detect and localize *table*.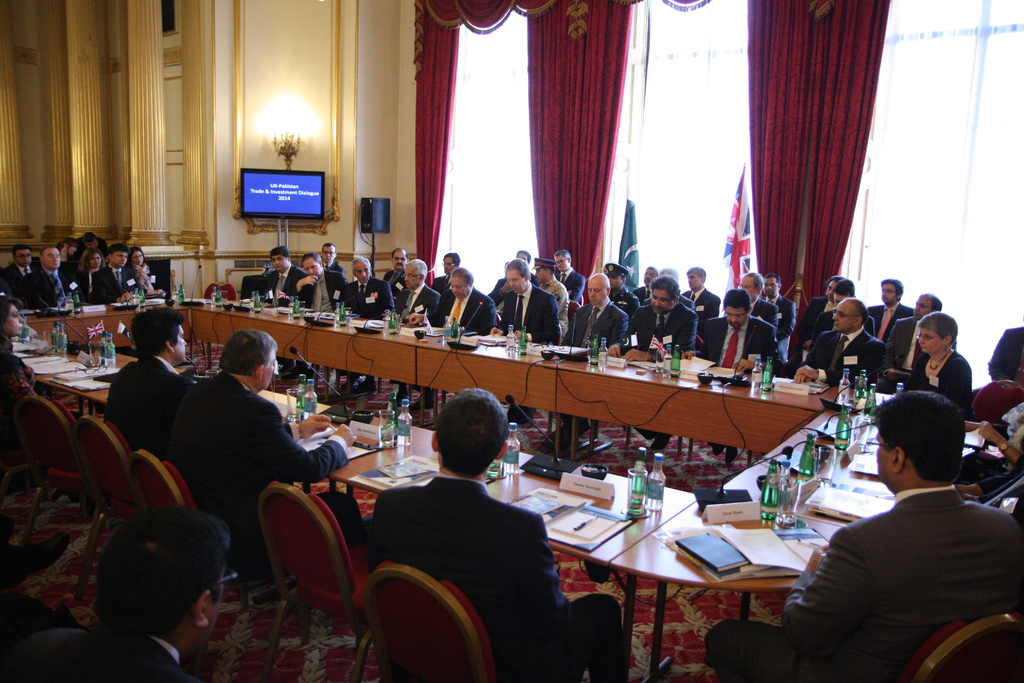
Localized at [634, 491, 859, 671].
